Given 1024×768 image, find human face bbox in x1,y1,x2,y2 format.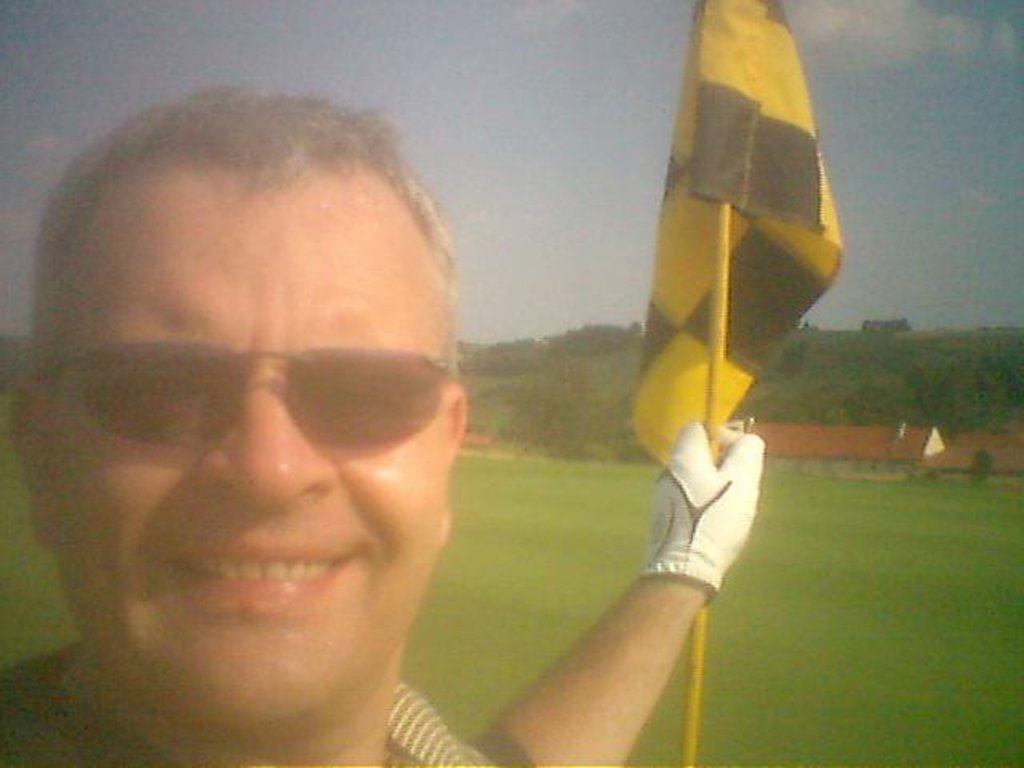
32,109,498,738.
